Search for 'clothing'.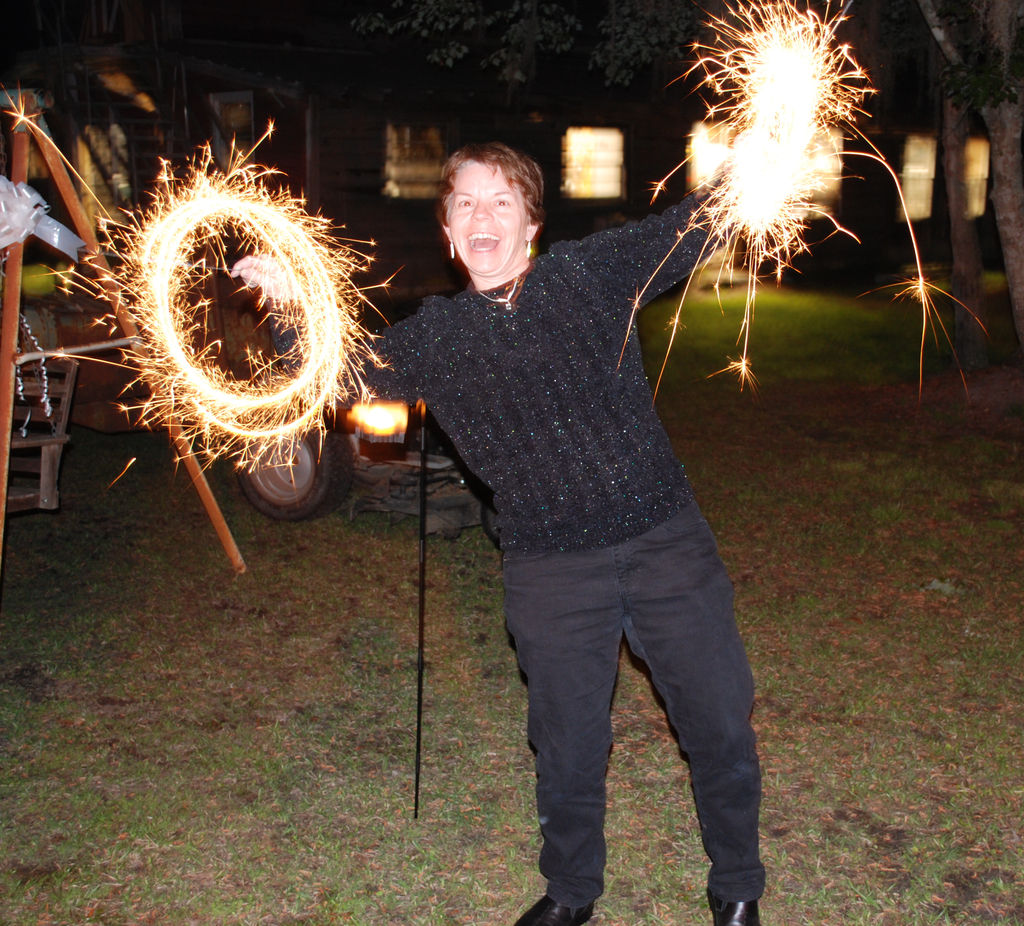
Found at bbox=(394, 149, 784, 875).
